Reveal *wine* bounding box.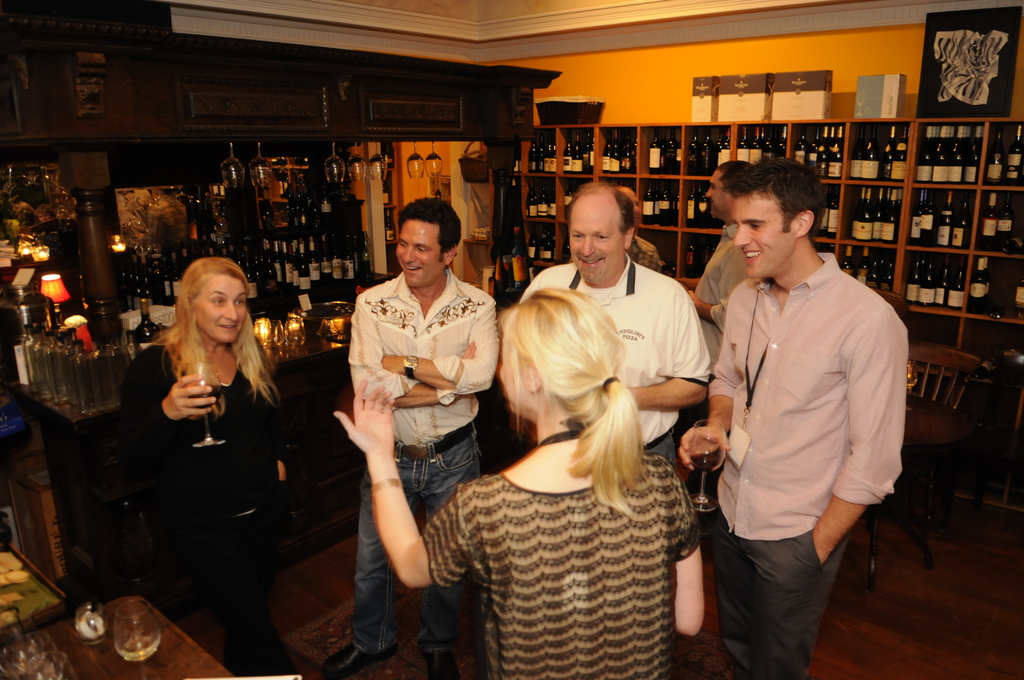
Revealed: (982,257,989,310).
